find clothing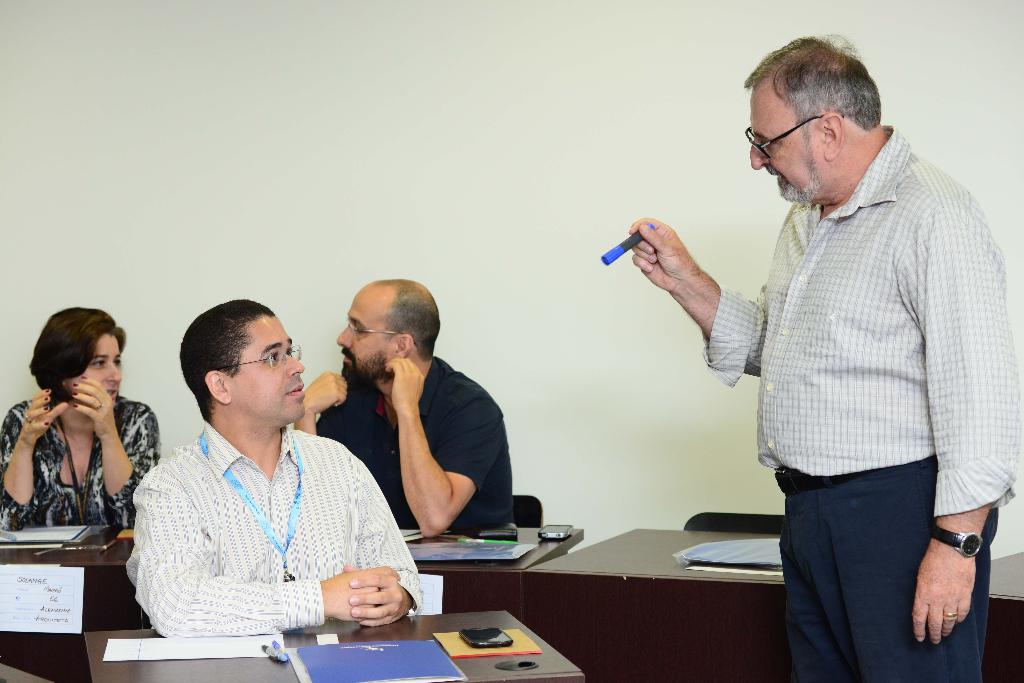
pyautogui.locateOnScreen(0, 391, 163, 533)
